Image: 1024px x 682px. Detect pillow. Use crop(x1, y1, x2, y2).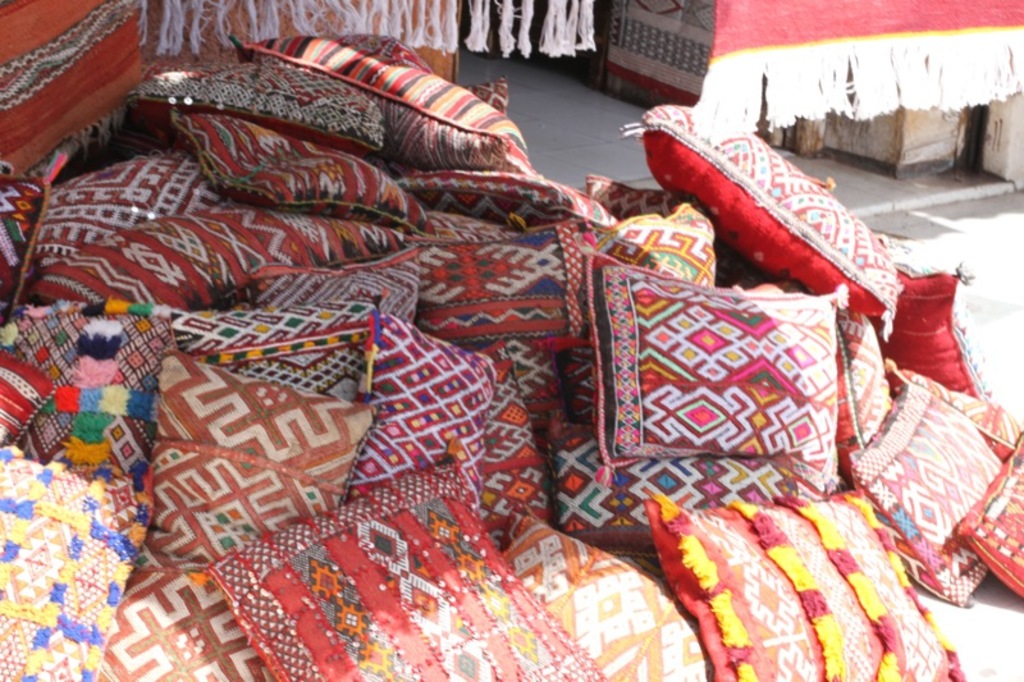
crop(23, 194, 392, 326).
